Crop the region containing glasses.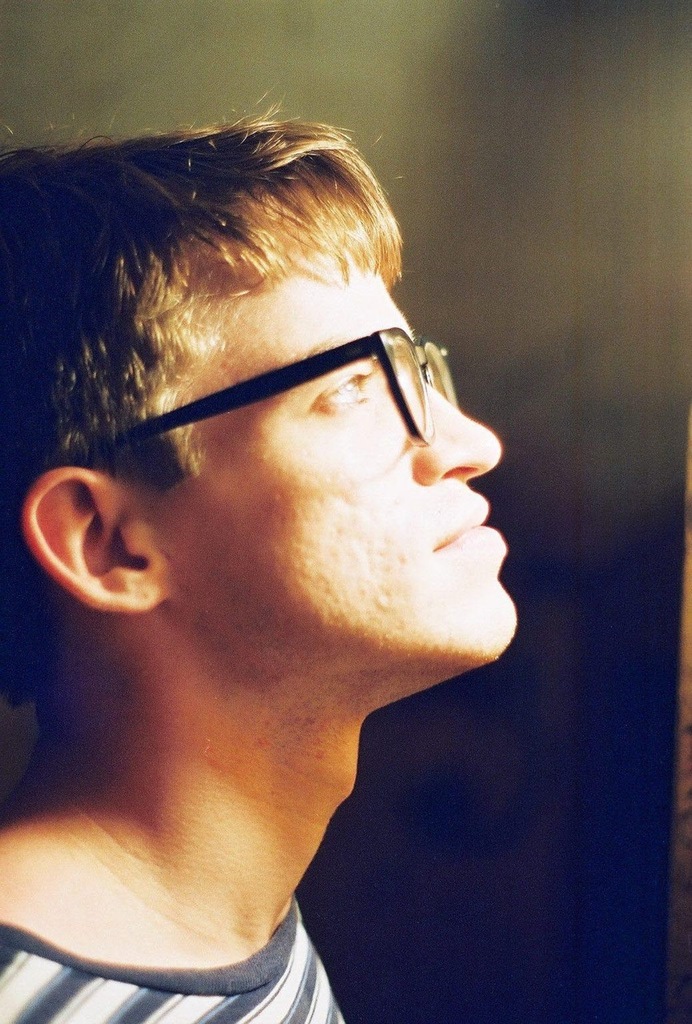
Crop region: box(97, 323, 456, 448).
